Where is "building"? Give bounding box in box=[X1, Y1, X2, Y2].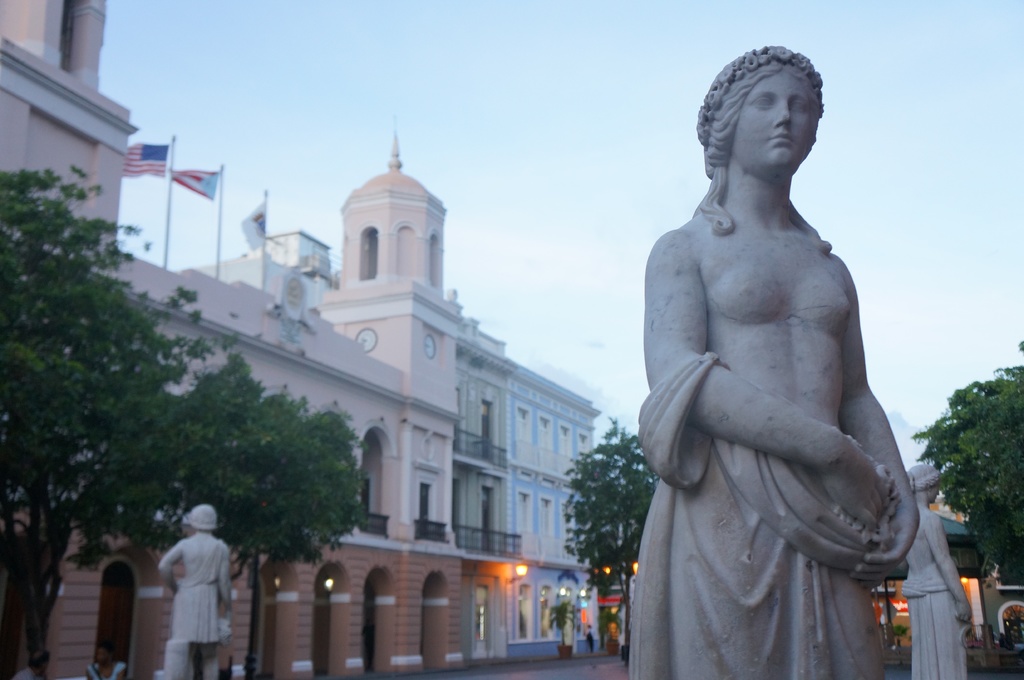
box=[451, 287, 514, 667].
